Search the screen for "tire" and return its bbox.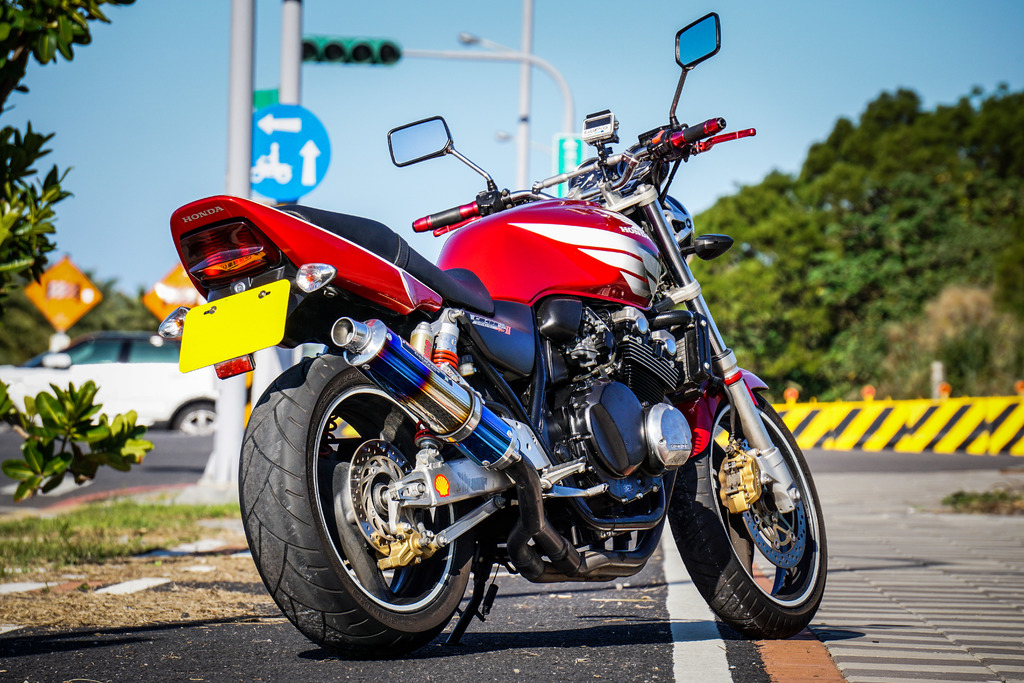
Found: x1=665 y1=393 x2=826 y2=638.
